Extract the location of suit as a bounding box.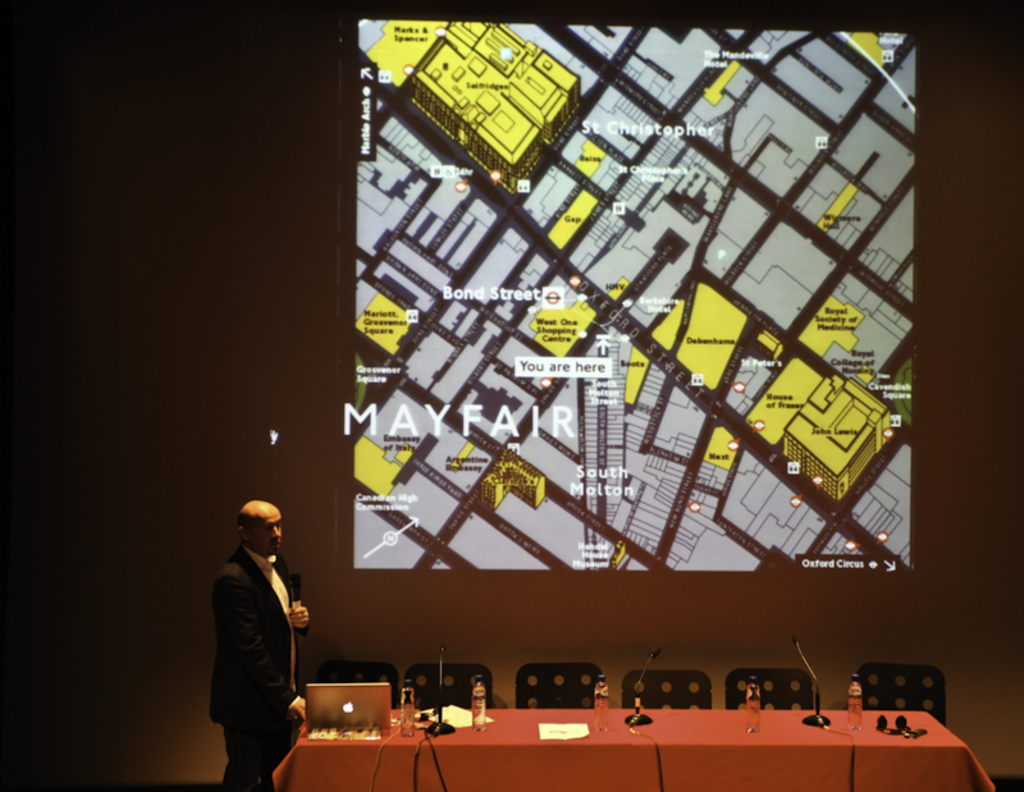
left=212, top=550, right=303, bottom=791.
